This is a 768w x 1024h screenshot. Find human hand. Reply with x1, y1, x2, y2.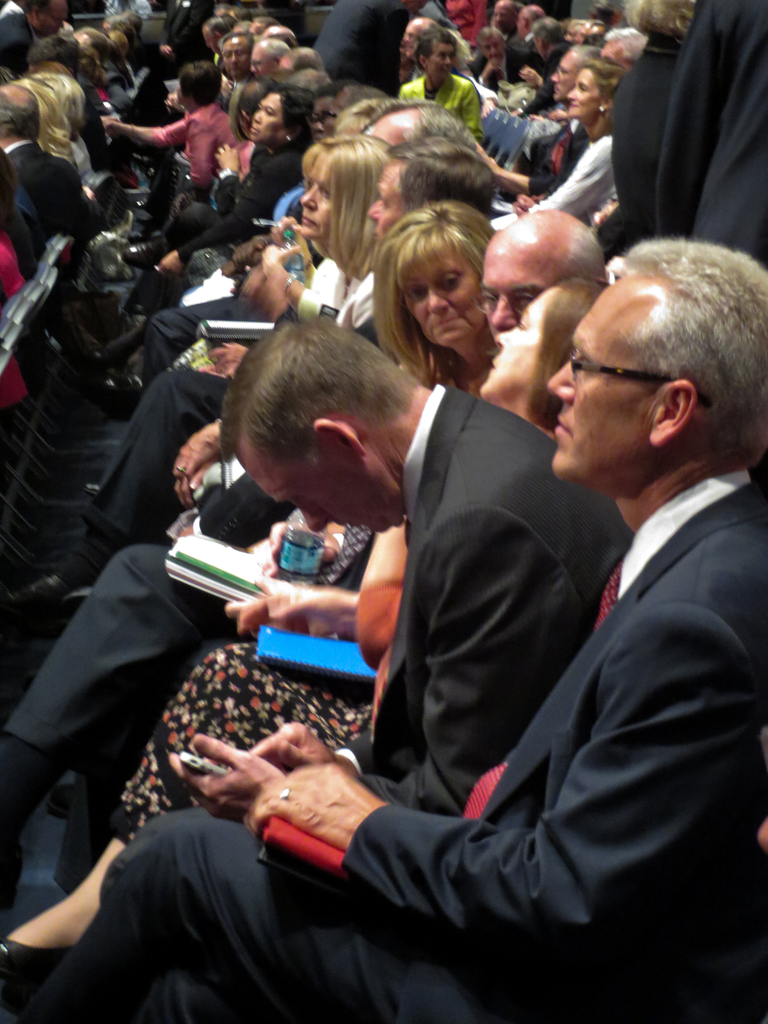
263, 241, 303, 281.
